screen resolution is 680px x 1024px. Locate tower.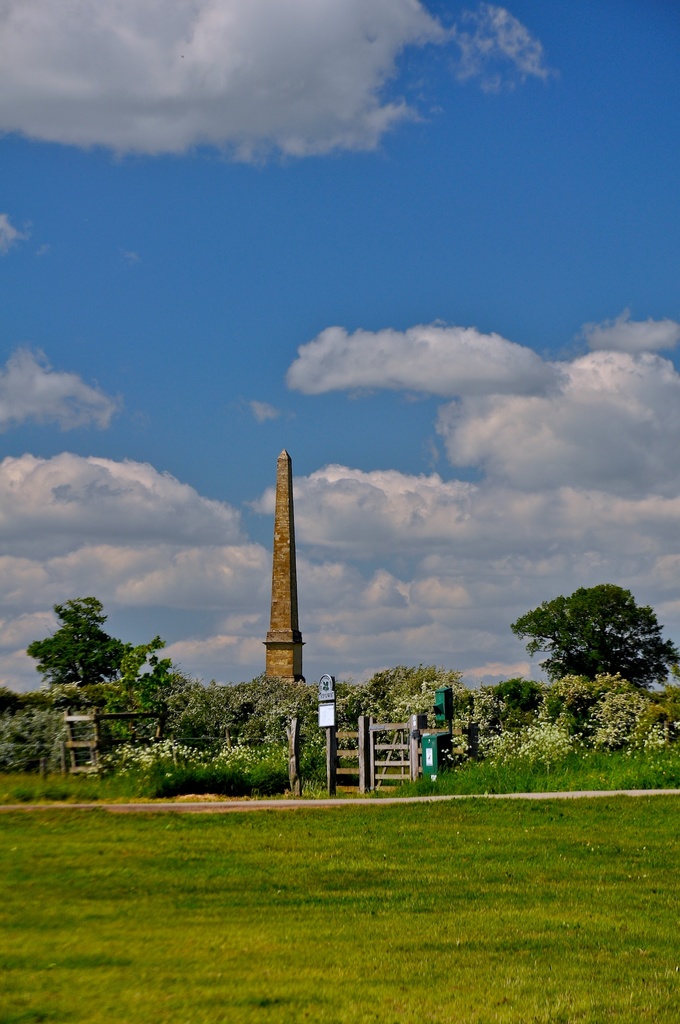
[264,452,304,678].
